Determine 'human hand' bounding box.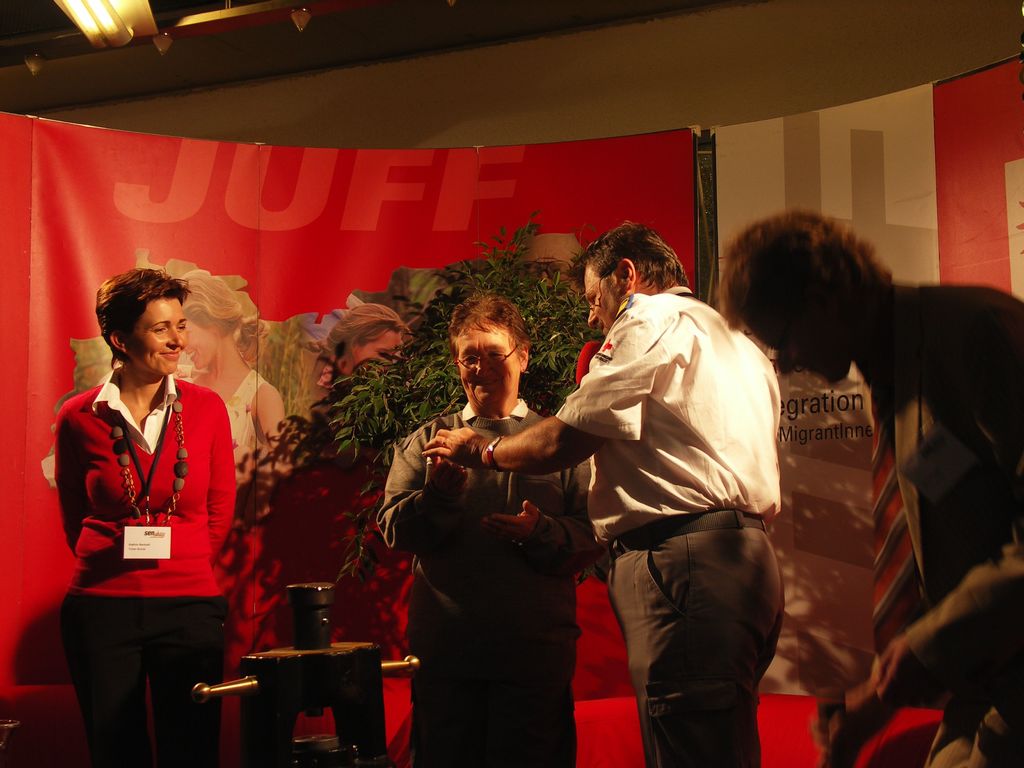
Determined: x1=875 y1=638 x2=934 y2=709.
